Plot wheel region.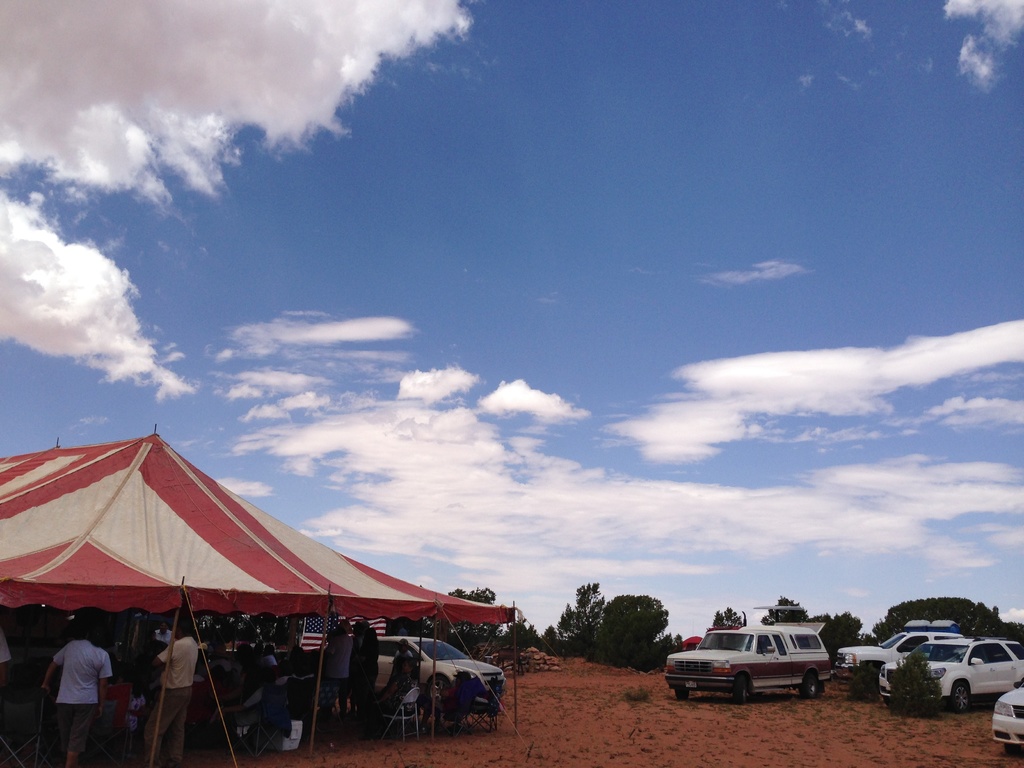
Plotted at l=800, t=670, r=820, b=700.
